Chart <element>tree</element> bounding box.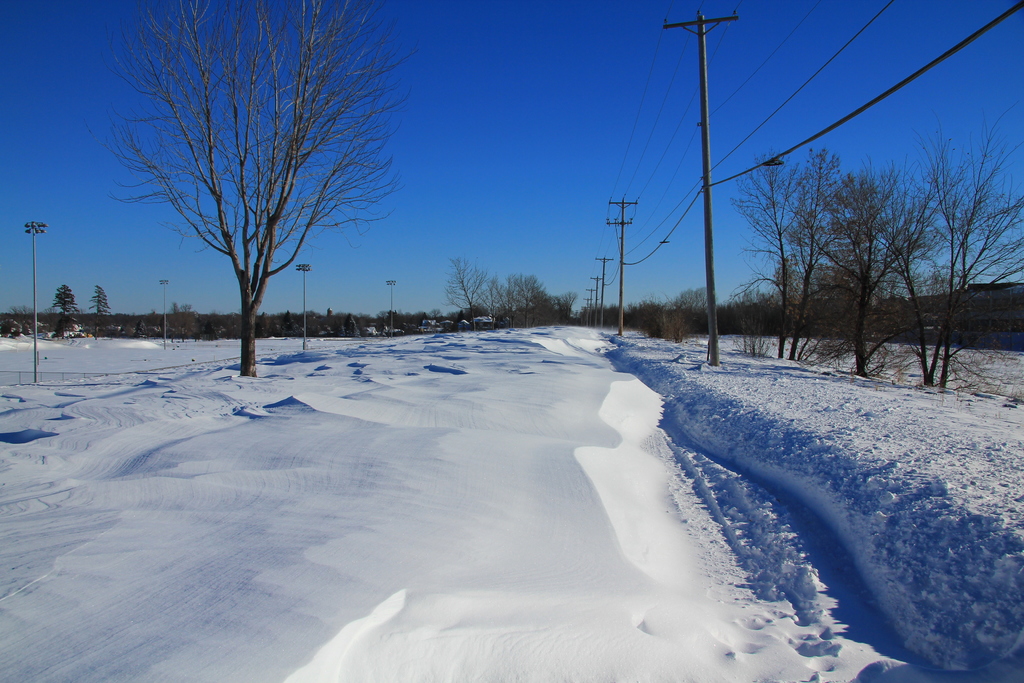
Charted: [x1=444, y1=261, x2=488, y2=336].
